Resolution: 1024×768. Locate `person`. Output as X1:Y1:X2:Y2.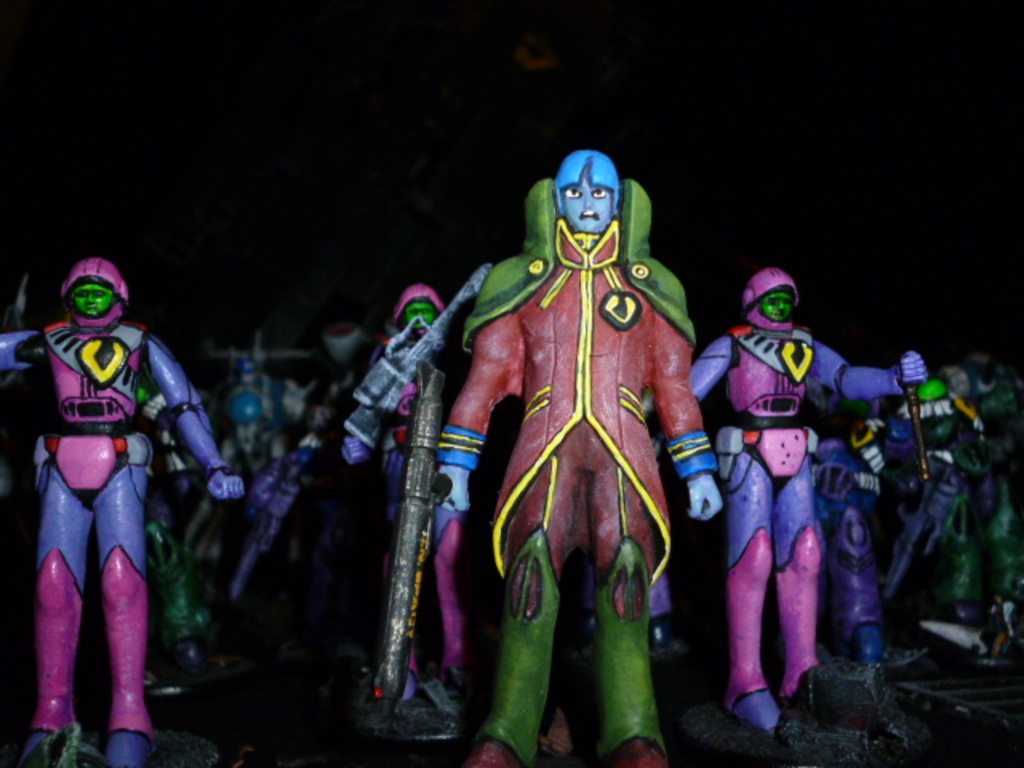
683:264:930:752.
